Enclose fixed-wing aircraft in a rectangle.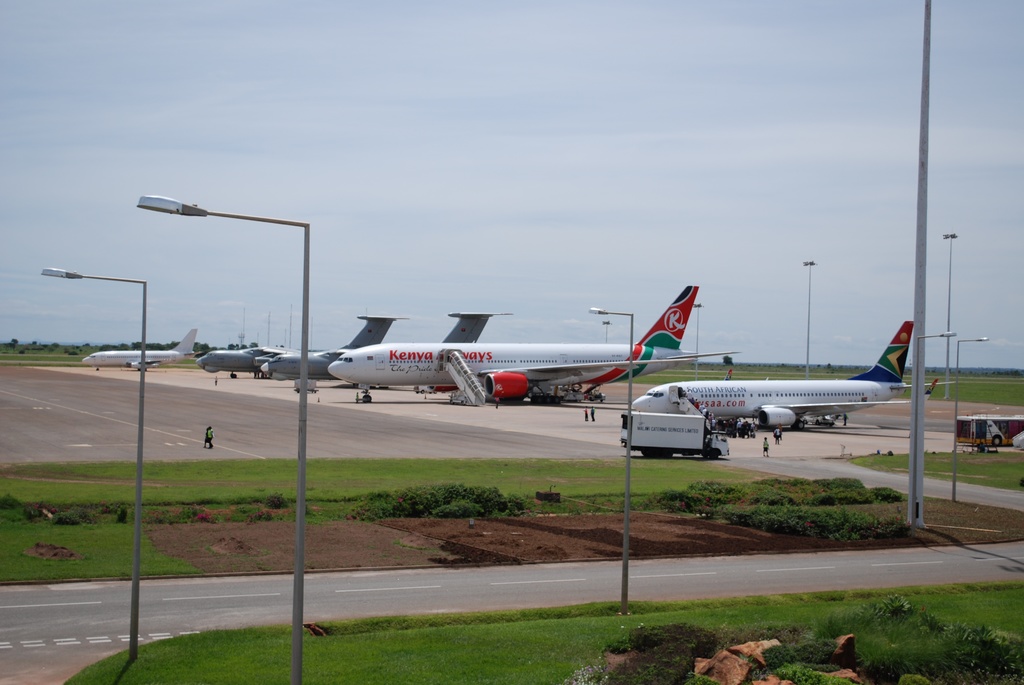
(81, 327, 199, 374).
